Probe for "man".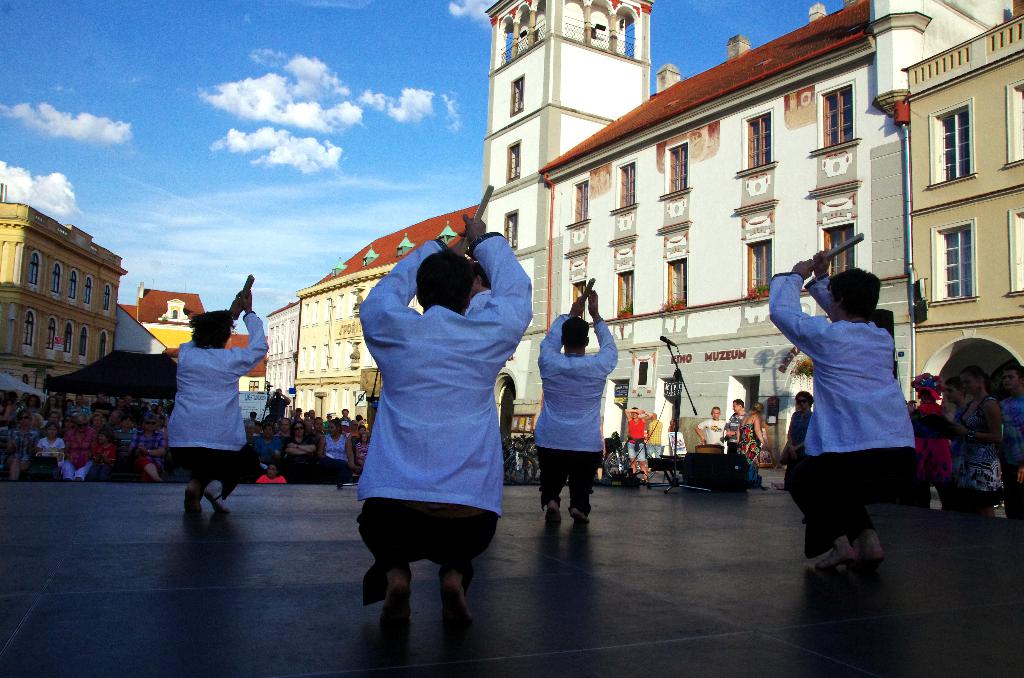
Probe result: bbox=[769, 248, 916, 576].
